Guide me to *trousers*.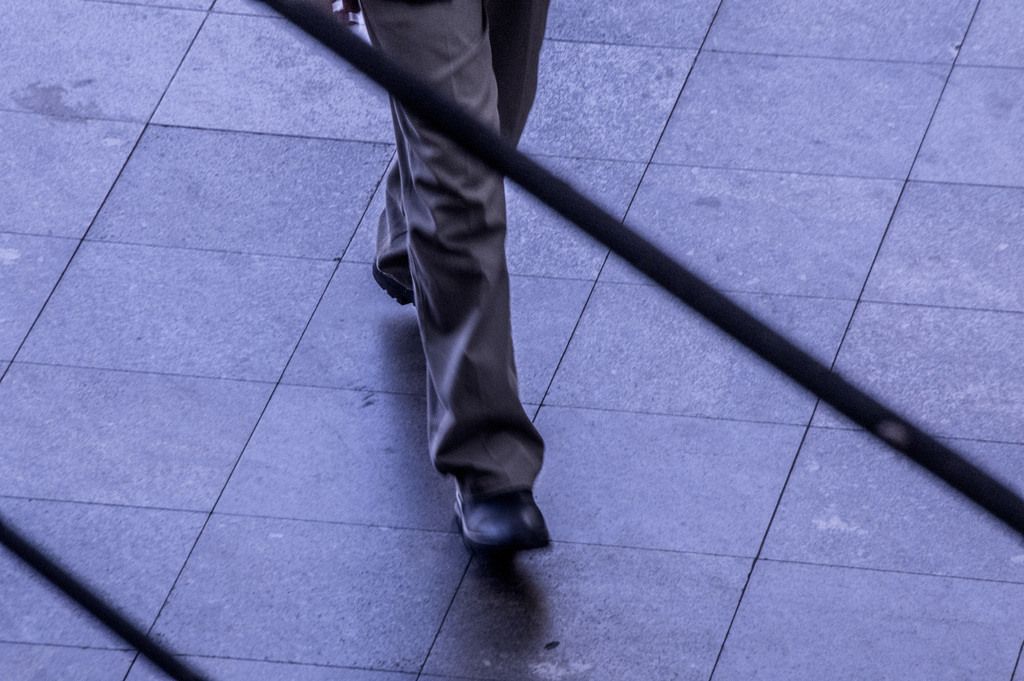
Guidance: {"left": 335, "top": 0, "right": 578, "bottom": 591}.
